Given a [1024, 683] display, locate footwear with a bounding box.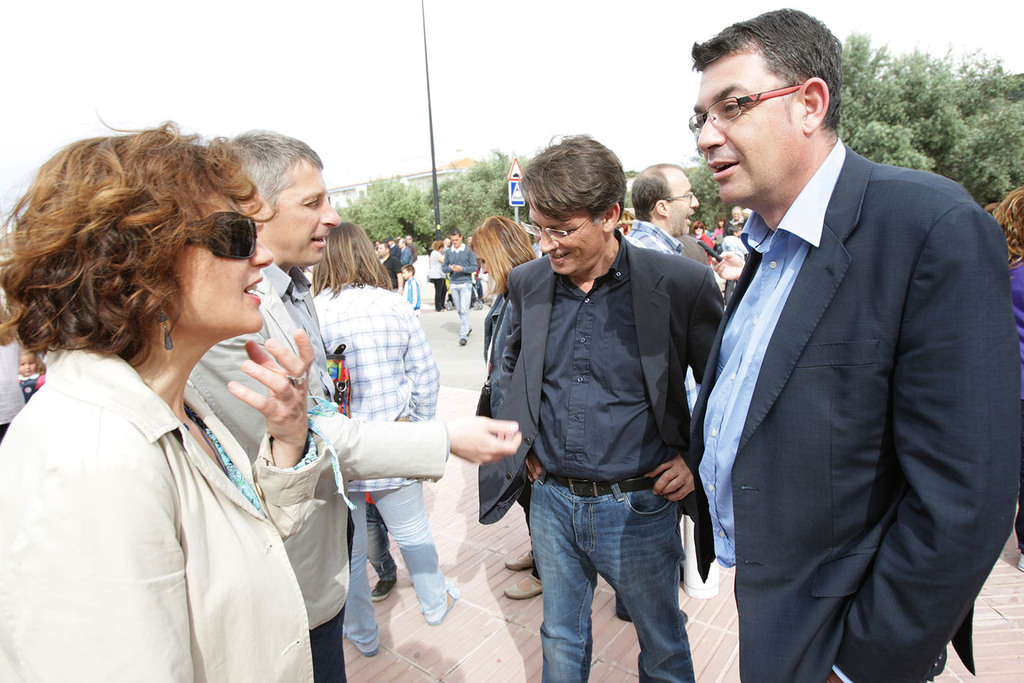
Located: pyautogui.locateOnScreen(361, 646, 380, 656).
